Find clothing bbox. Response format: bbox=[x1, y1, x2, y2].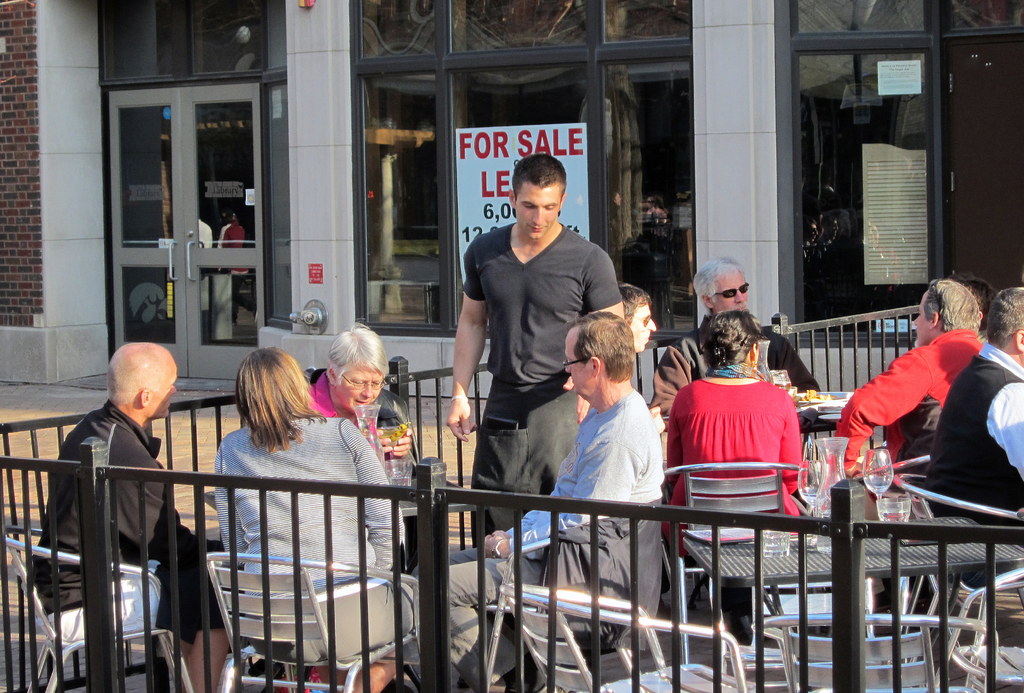
bbox=[646, 314, 820, 591].
